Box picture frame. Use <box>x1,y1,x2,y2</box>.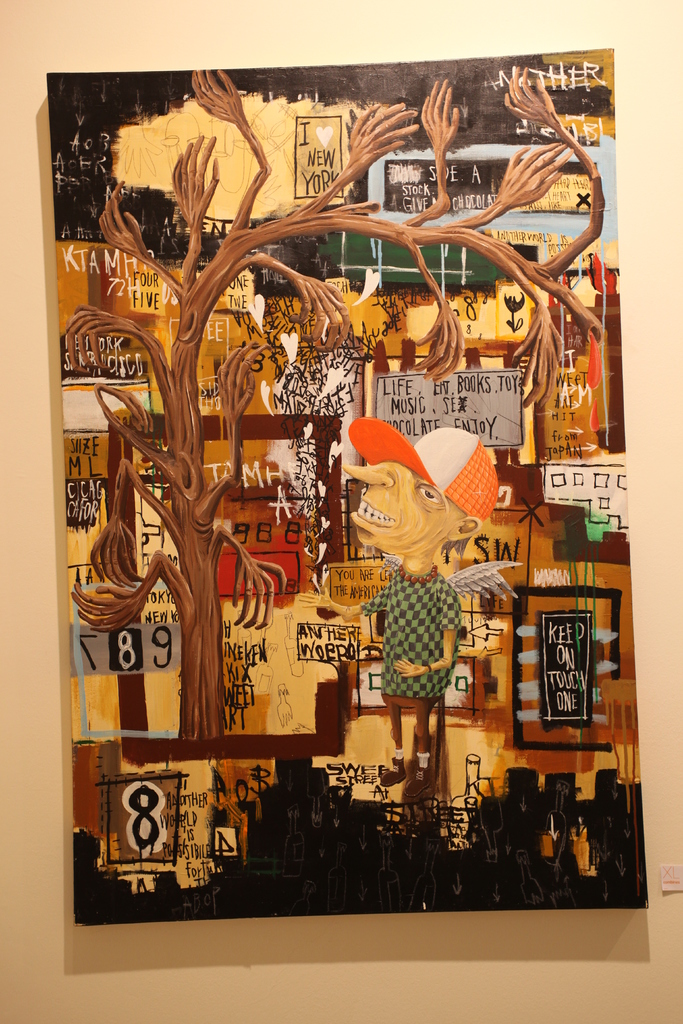
<box>46,43,640,982</box>.
